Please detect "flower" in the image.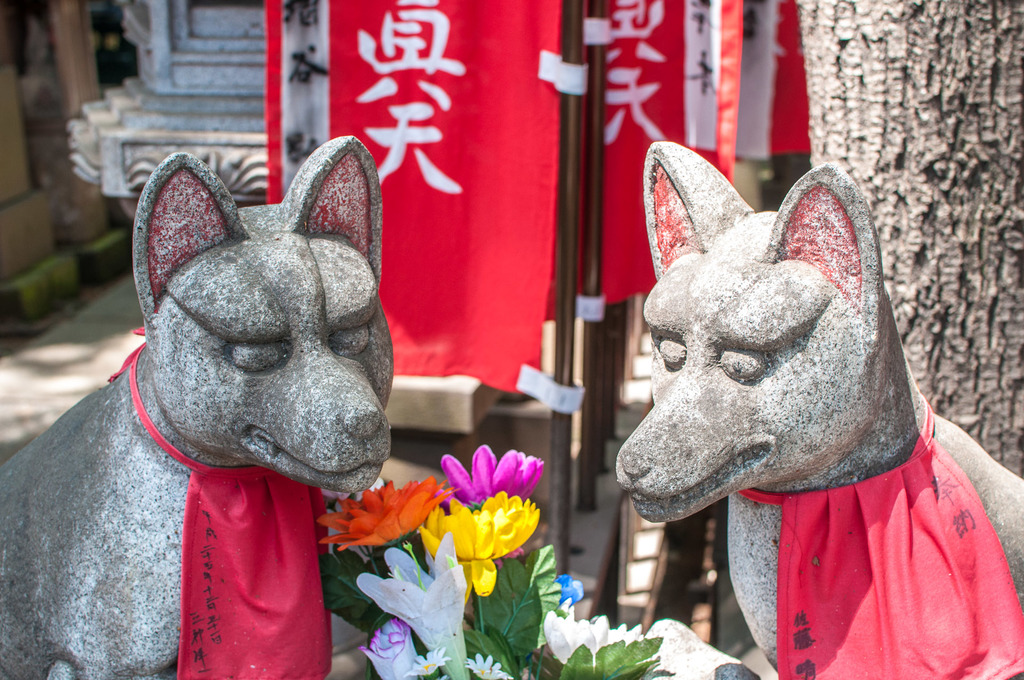
bbox=(413, 488, 543, 606).
